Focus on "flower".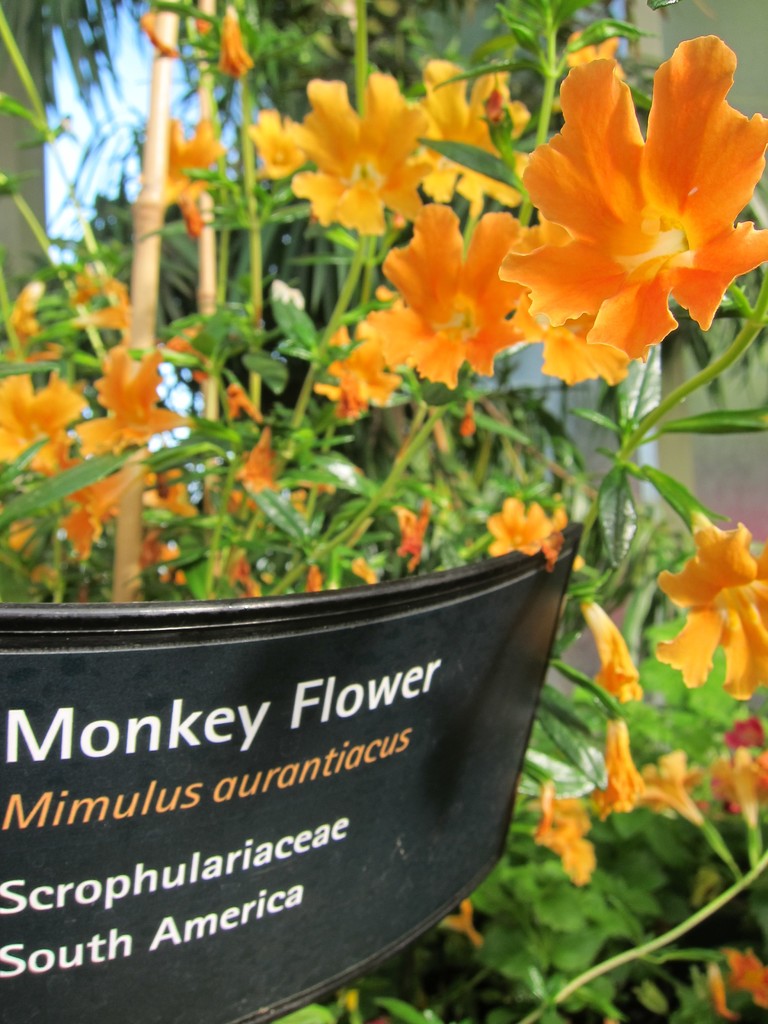
Focused at BBox(145, 120, 219, 239).
